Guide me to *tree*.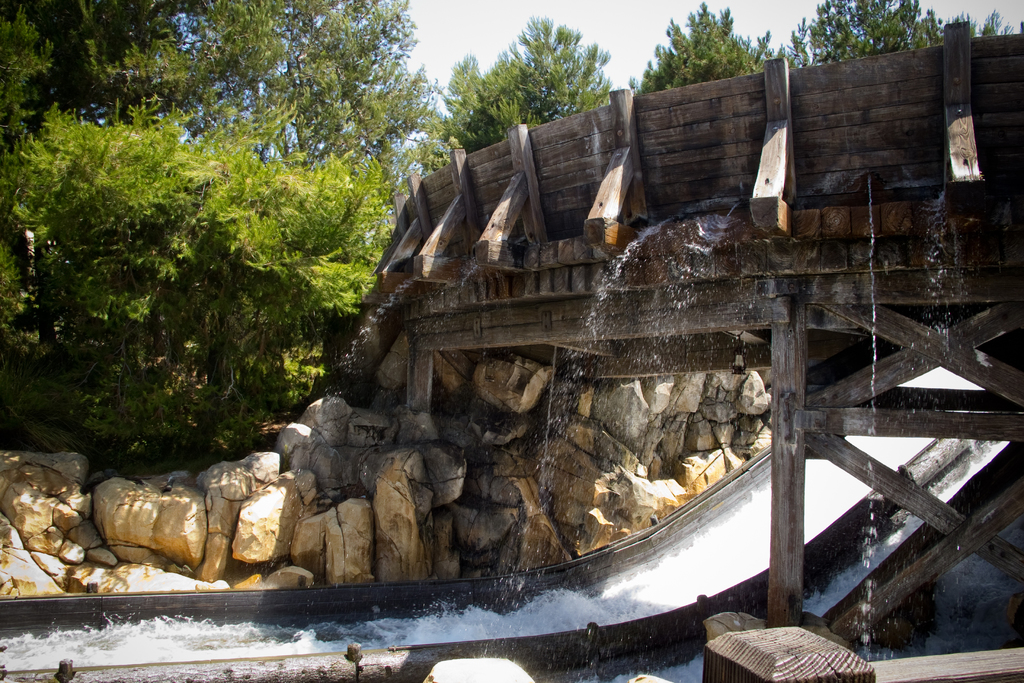
Guidance: {"x1": 0, "y1": 0, "x2": 436, "y2": 194}.
